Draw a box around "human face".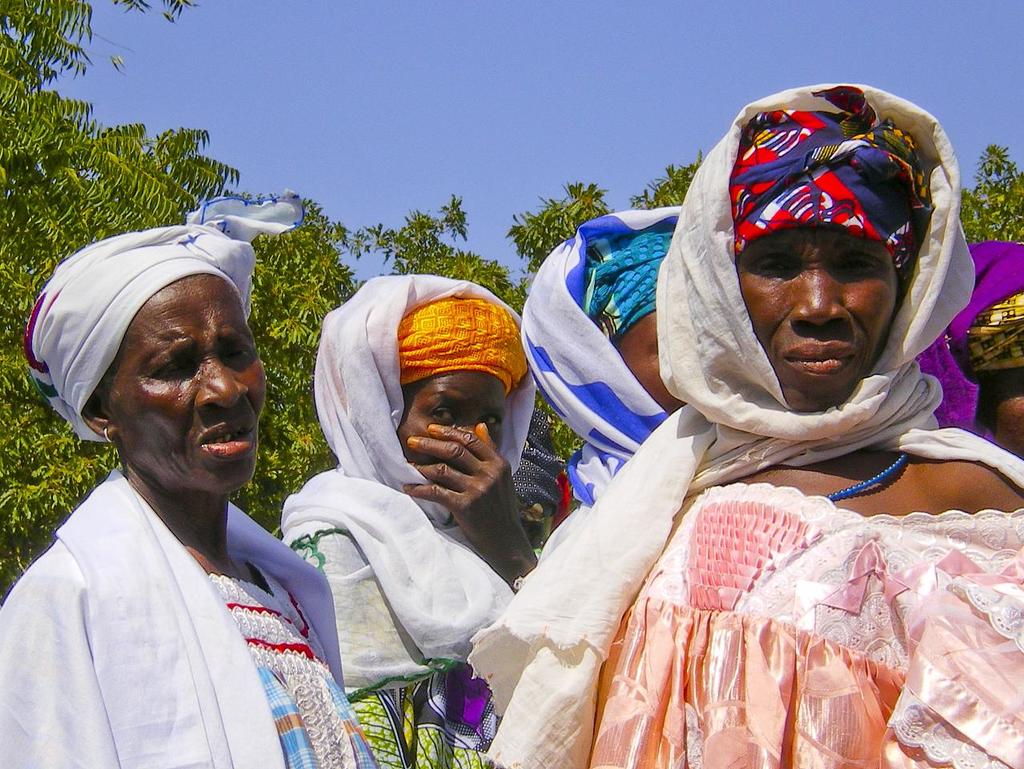
rect(398, 370, 504, 486).
